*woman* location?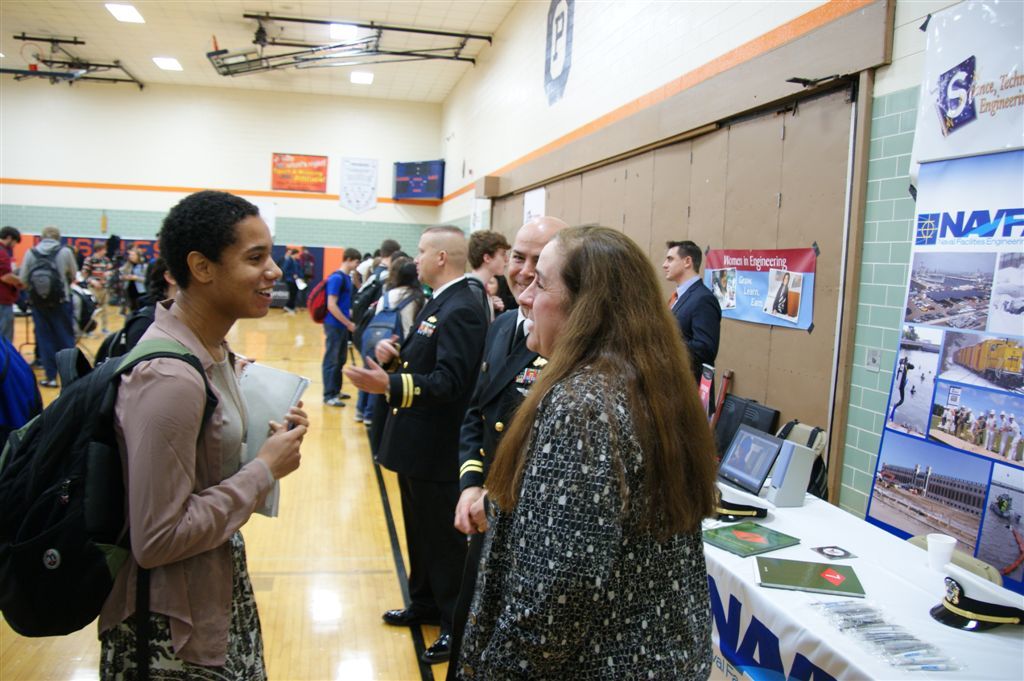
region(371, 254, 424, 431)
